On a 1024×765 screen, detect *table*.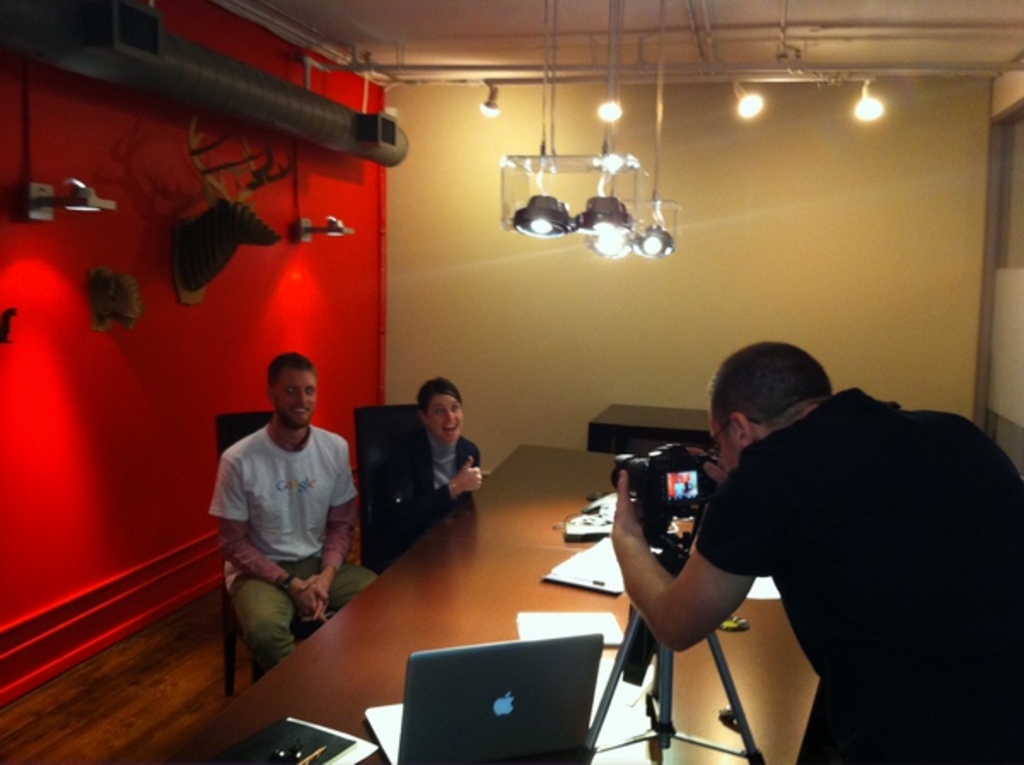
{"left": 142, "top": 439, "right": 829, "bottom": 763}.
